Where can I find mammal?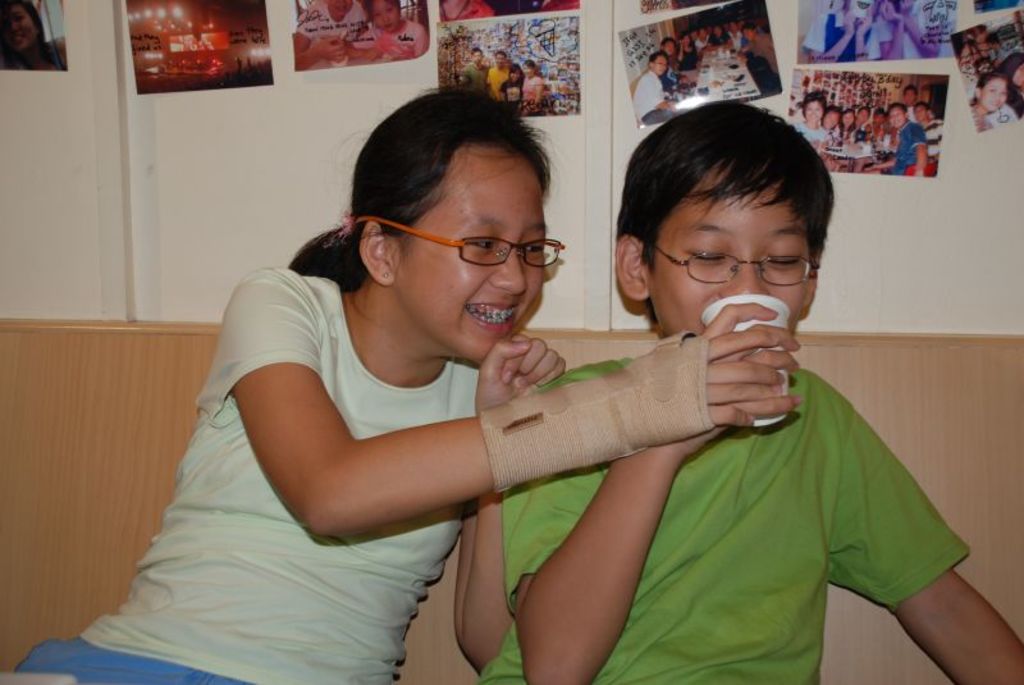
You can find it at 522:55:545:106.
